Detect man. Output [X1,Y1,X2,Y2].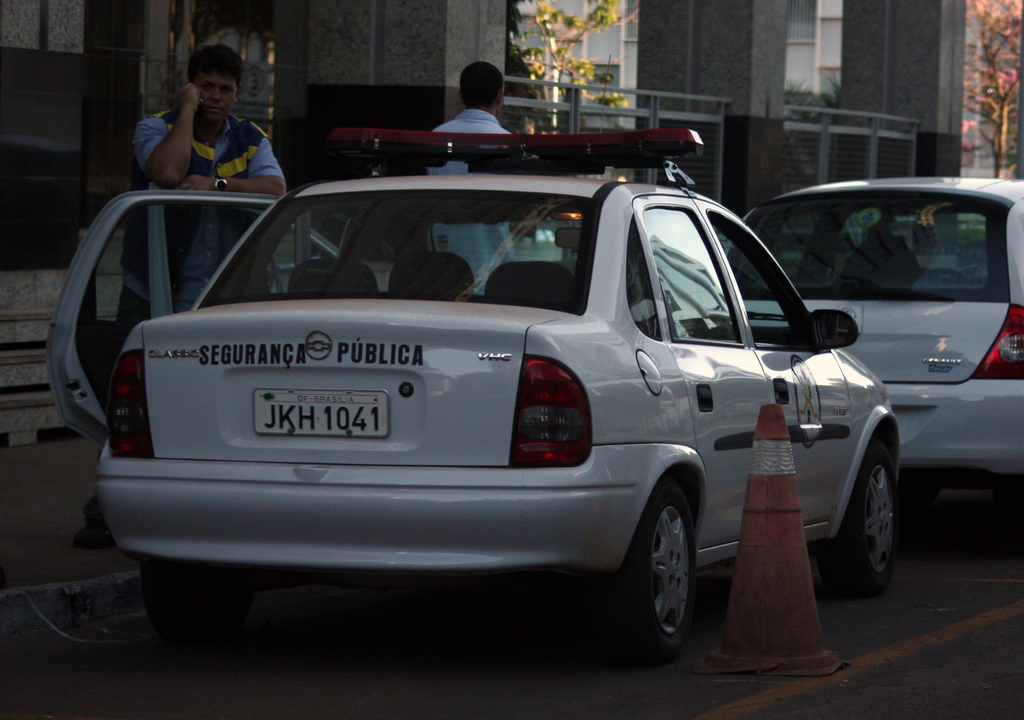
[433,65,515,278].
